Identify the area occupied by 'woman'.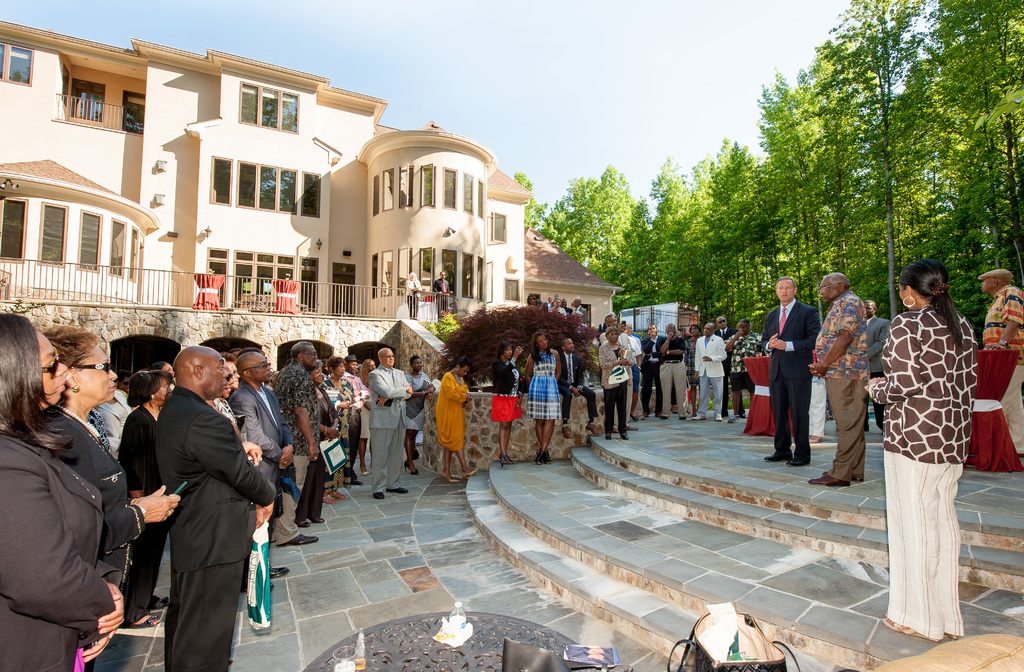
Area: 435,356,479,483.
